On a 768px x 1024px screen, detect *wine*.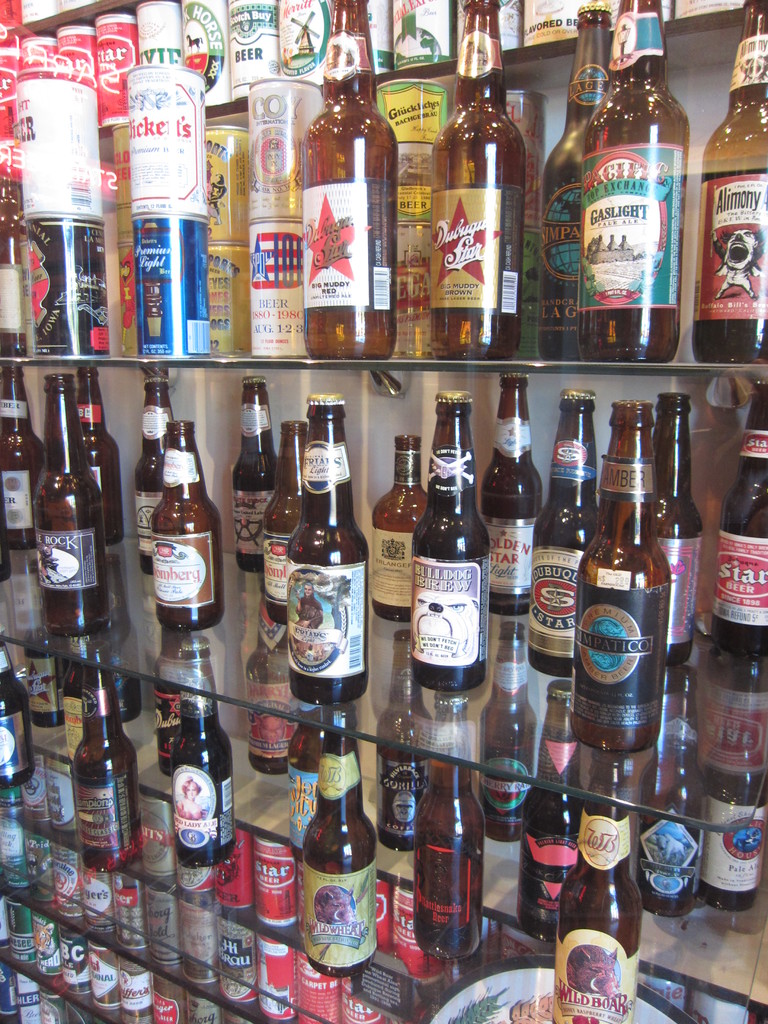
132/365/179/579.
